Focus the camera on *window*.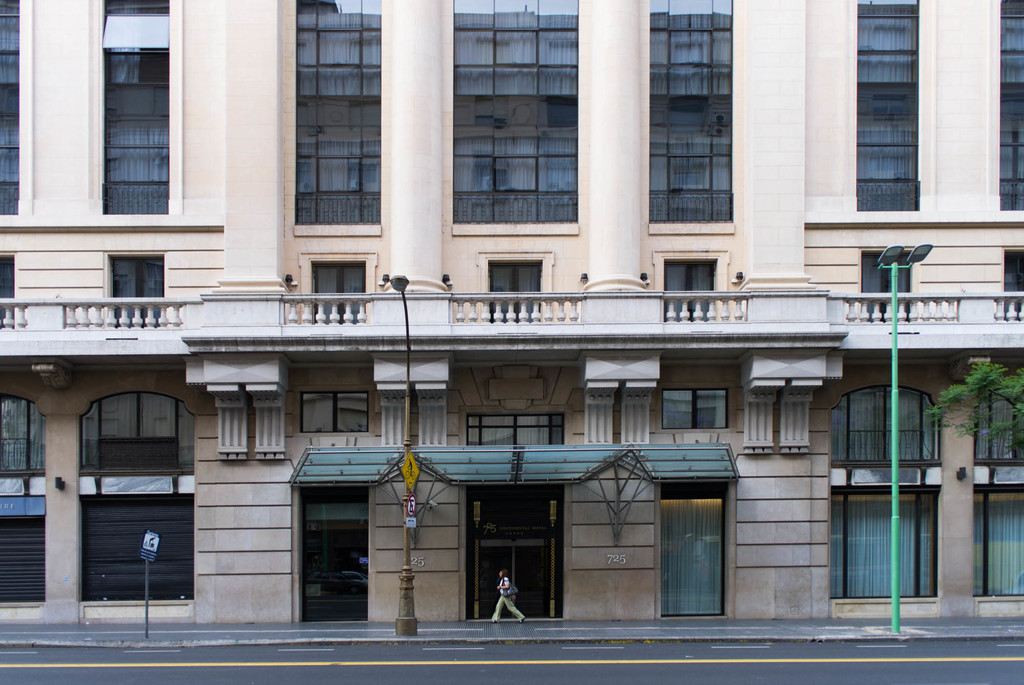
Focus region: Rect(997, 247, 1023, 313).
